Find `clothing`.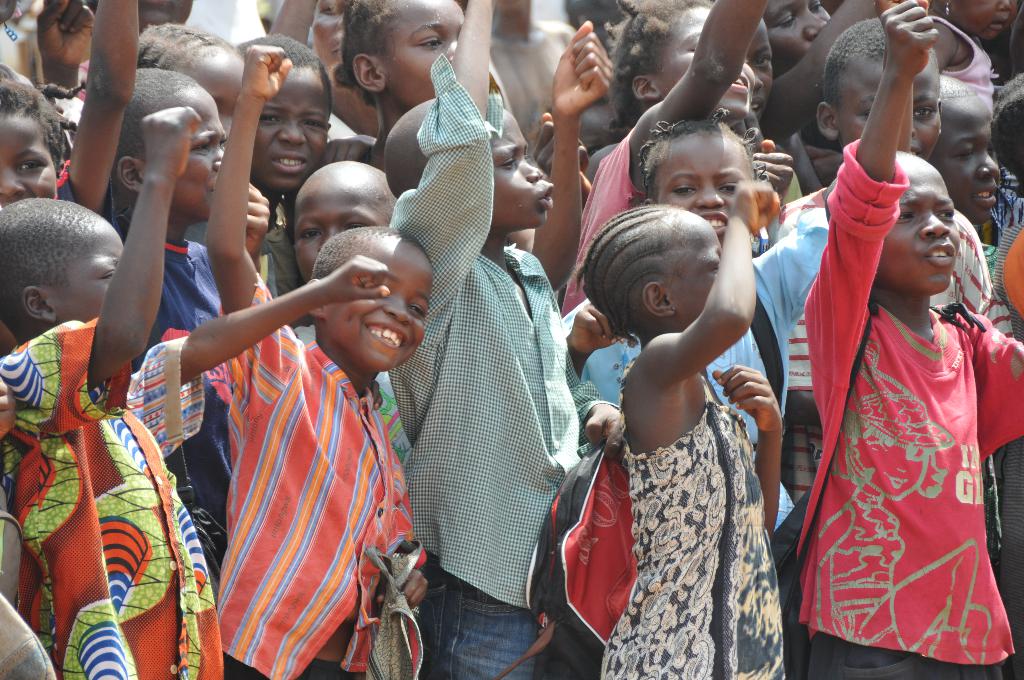
bbox=(561, 120, 712, 370).
